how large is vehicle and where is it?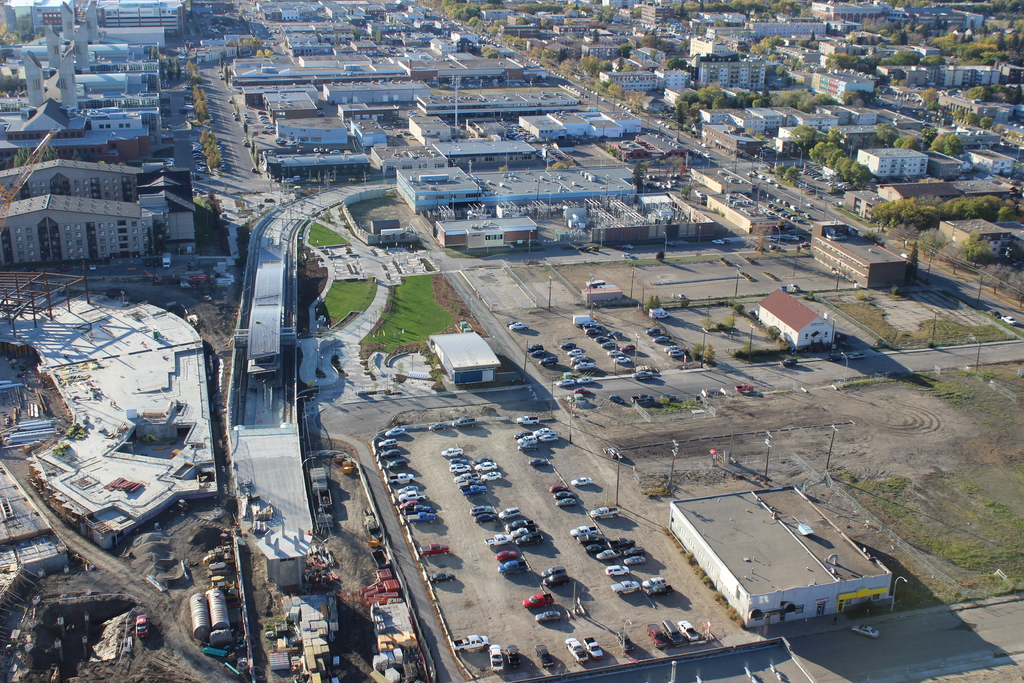
Bounding box: 696, 192, 705, 201.
